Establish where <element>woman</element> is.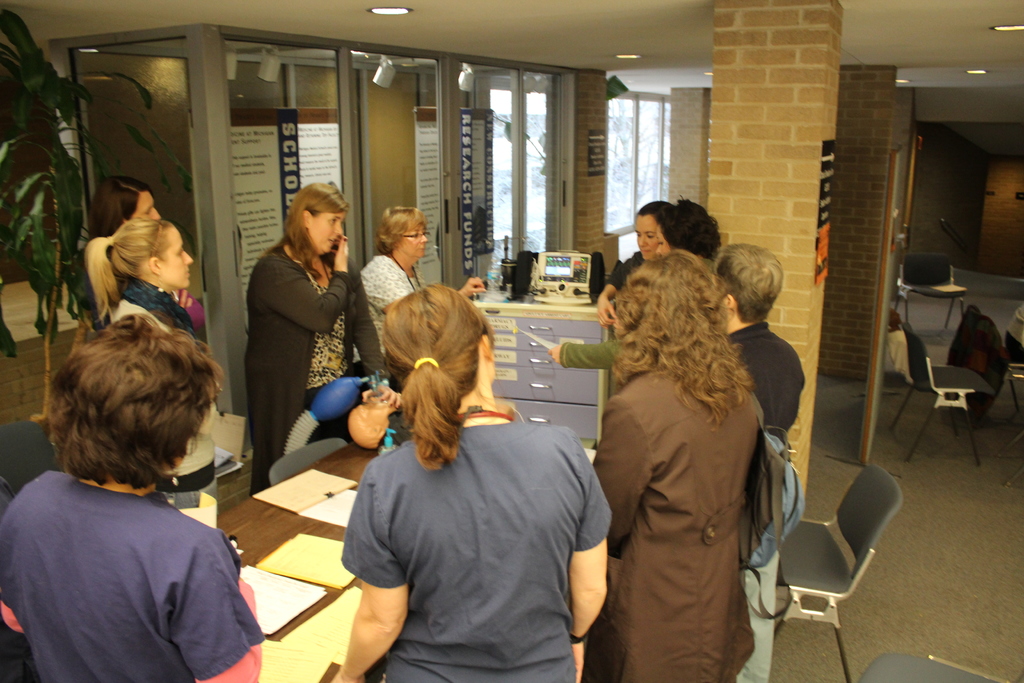
Established at box(588, 252, 760, 682).
